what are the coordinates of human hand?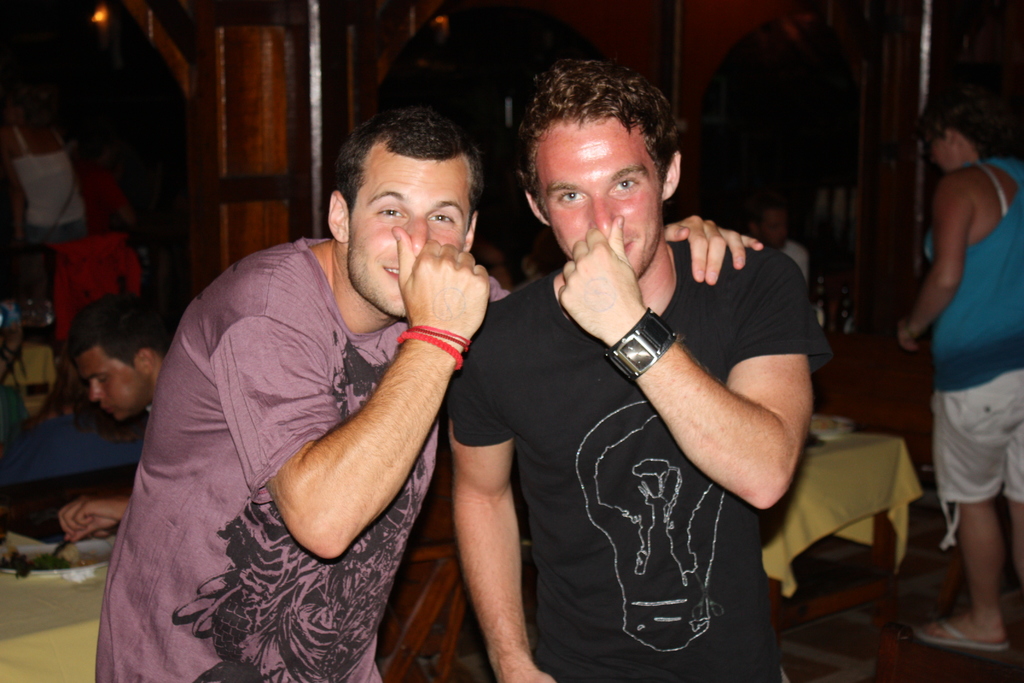
x1=896 y1=318 x2=920 y2=354.
